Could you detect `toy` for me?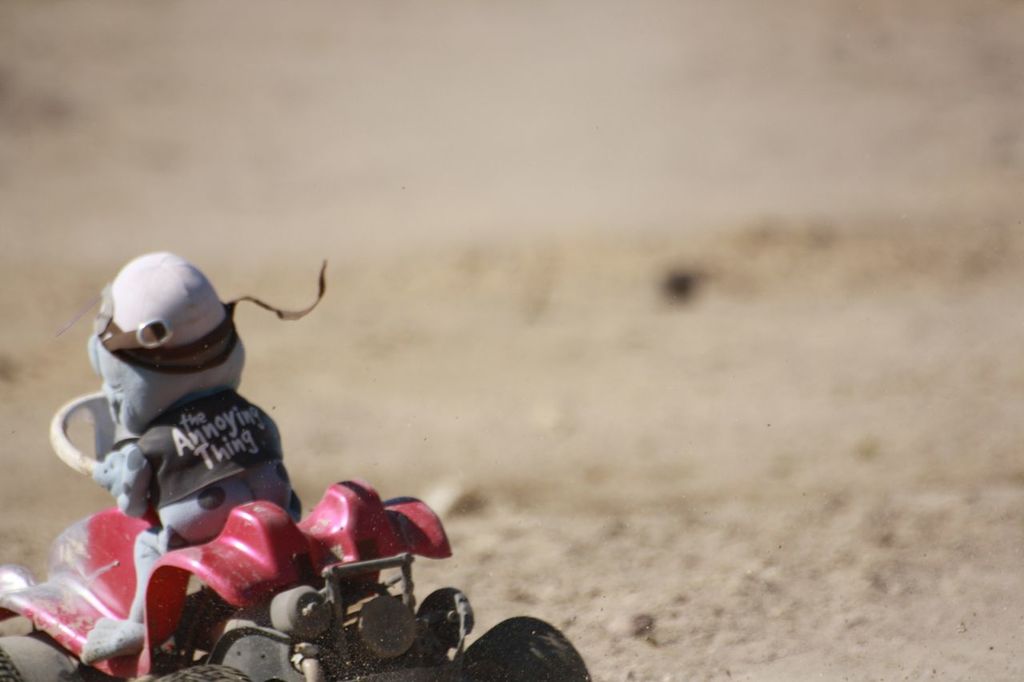
Detection result: box=[0, 250, 589, 681].
